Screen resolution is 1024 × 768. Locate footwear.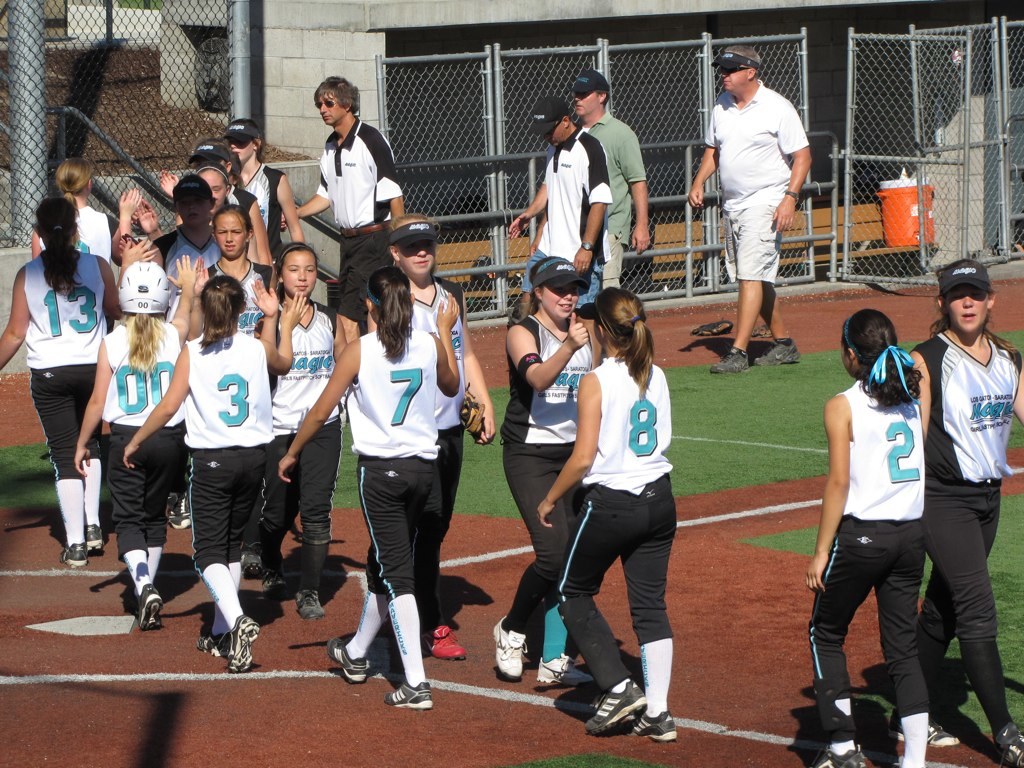
[left=709, top=348, right=748, bottom=372].
